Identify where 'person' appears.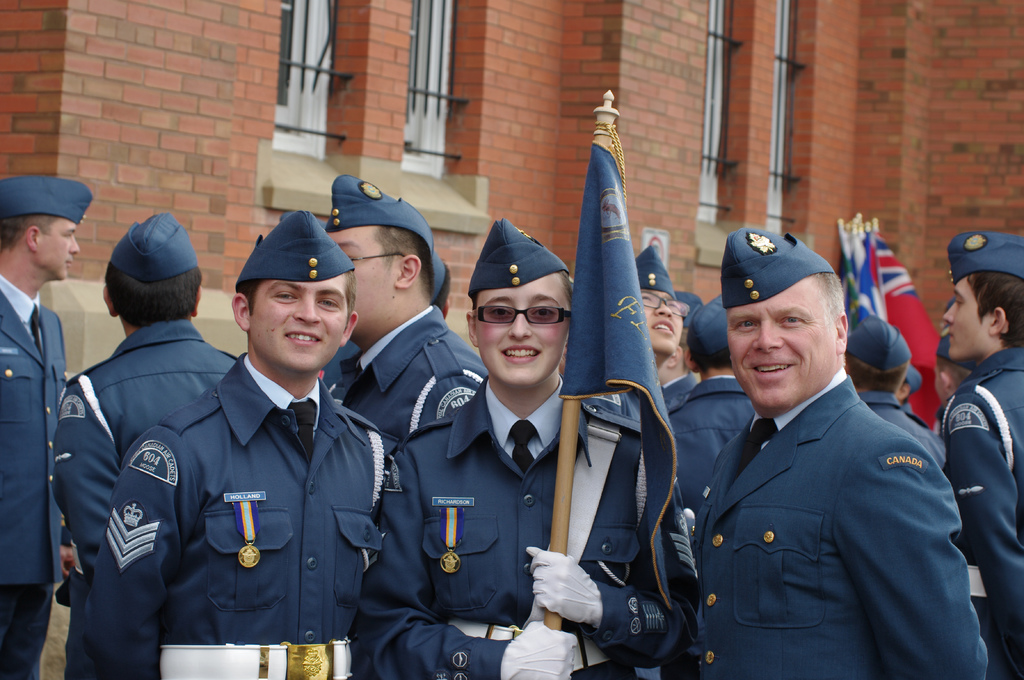
Appears at (x1=939, y1=224, x2=1023, y2=679).
